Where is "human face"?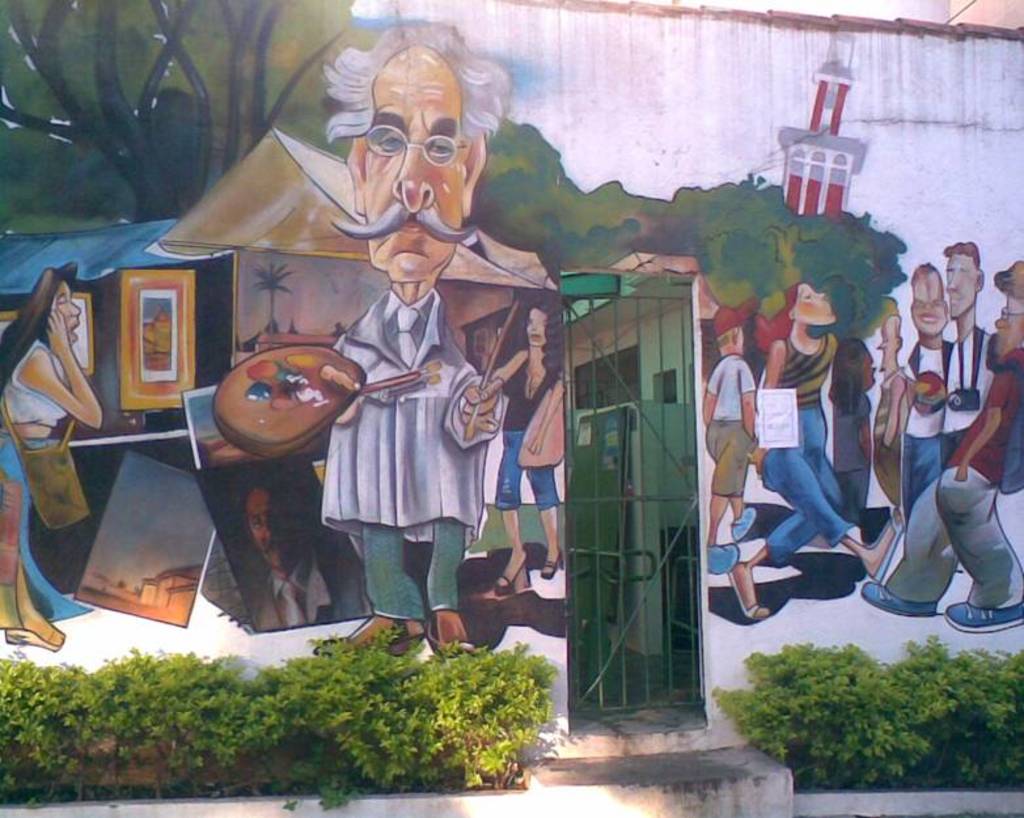
detection(909, 272, 948, 335).
